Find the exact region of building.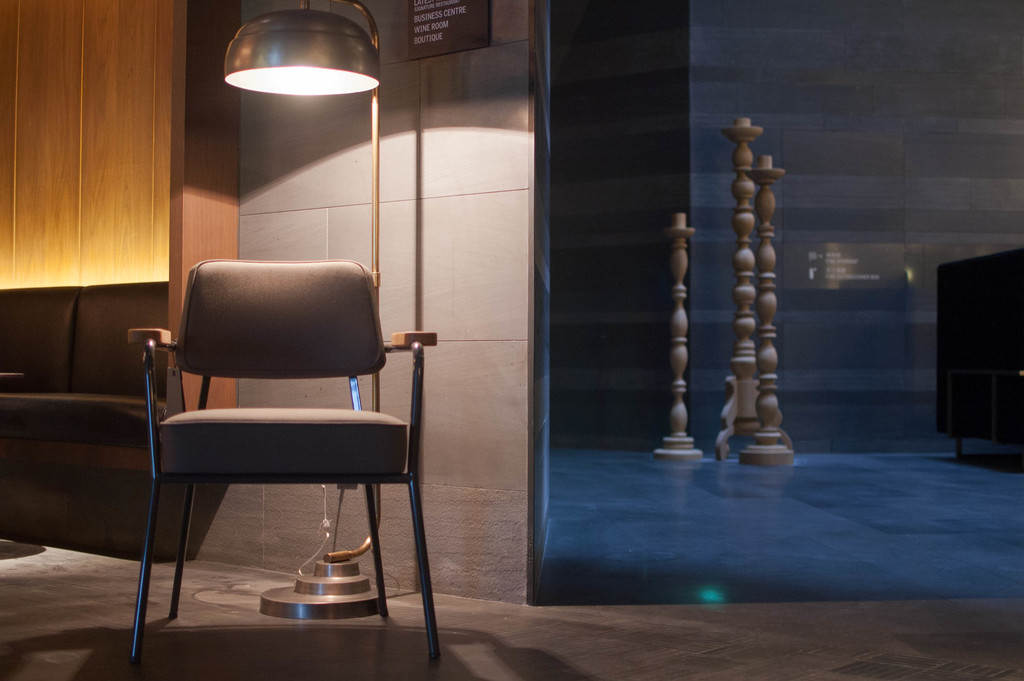
Exact region: bbox=(0, 0, 1023, 680).
